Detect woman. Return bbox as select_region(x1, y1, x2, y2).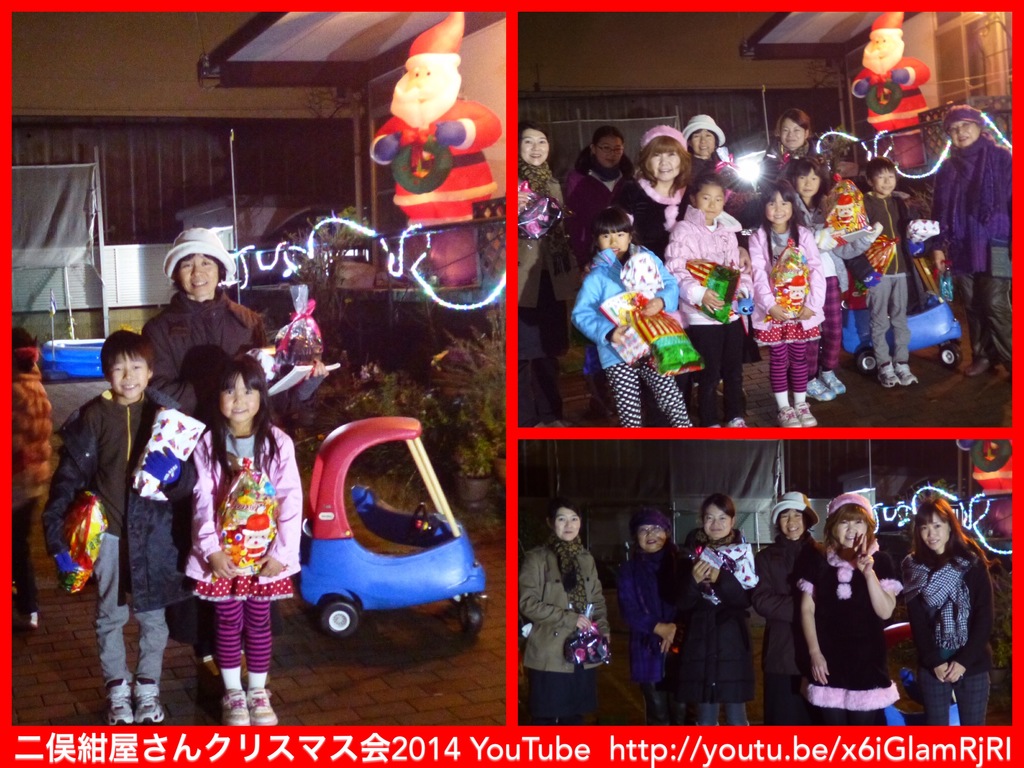
select_region(752, 500, 834, 728).
